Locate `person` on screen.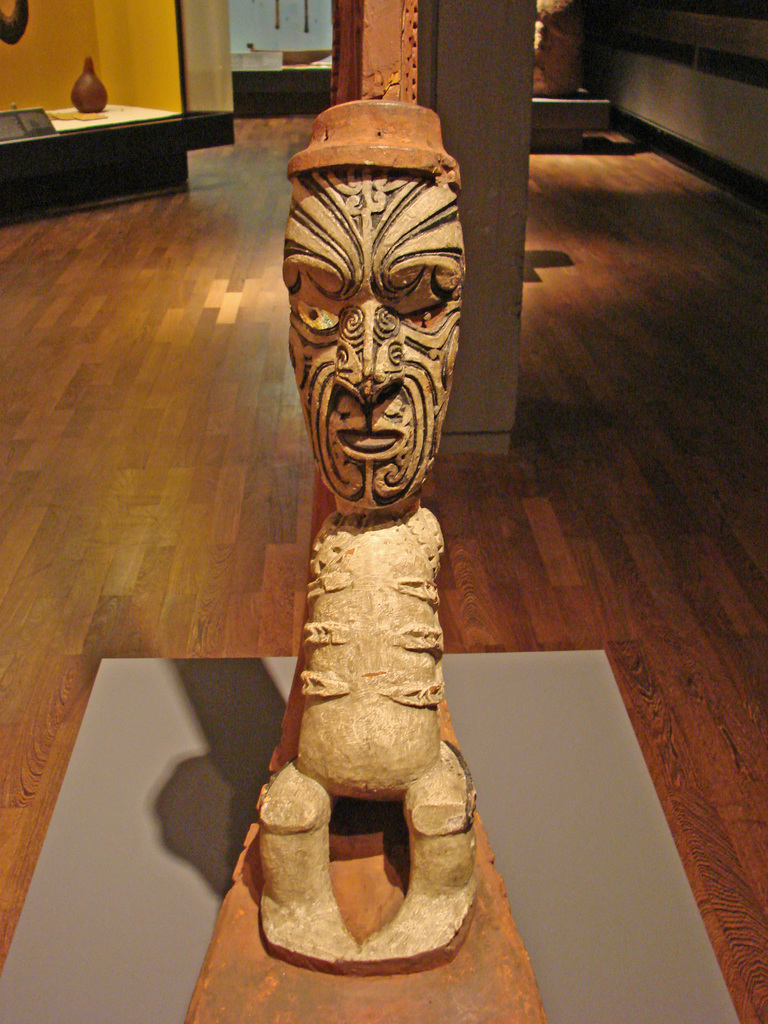
On screen at 253, 106, 491, 958.
